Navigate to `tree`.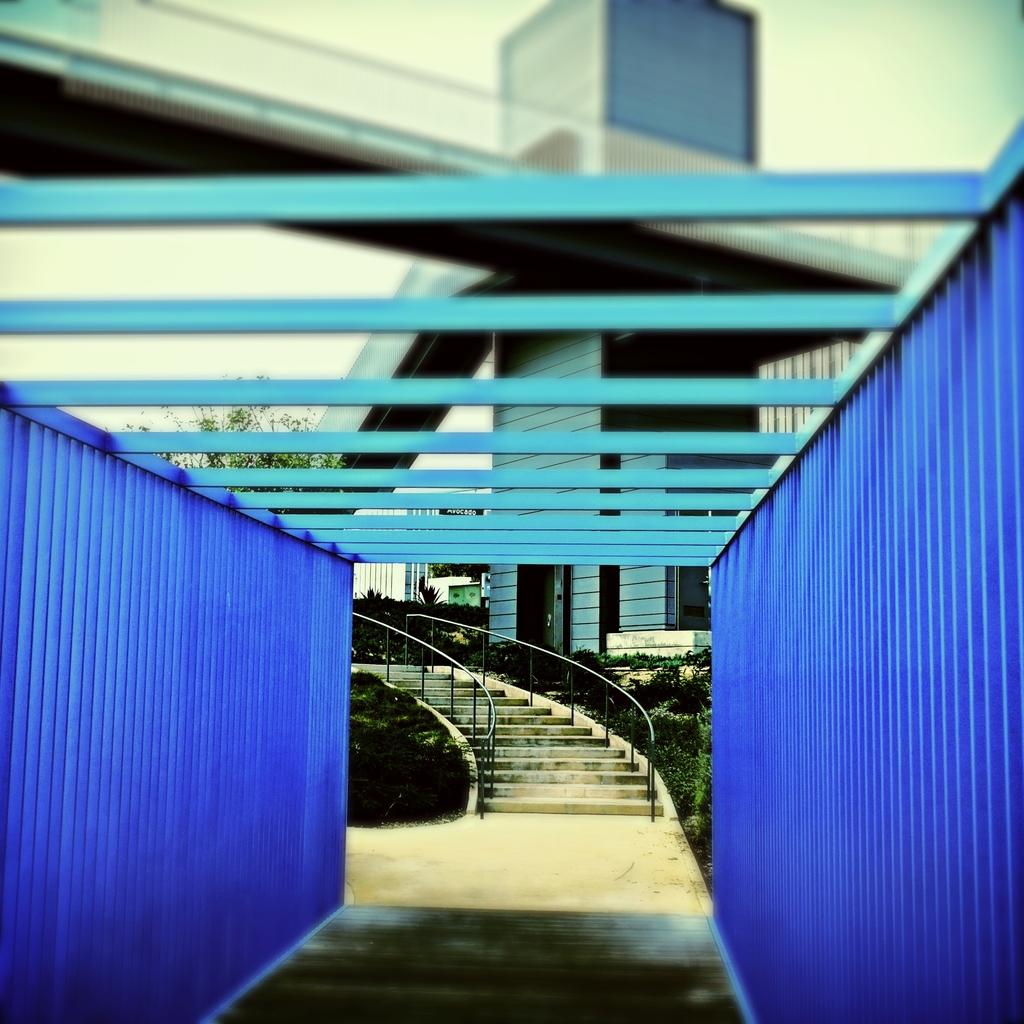
Navigation target: crop(105, 372, 348, 524).
